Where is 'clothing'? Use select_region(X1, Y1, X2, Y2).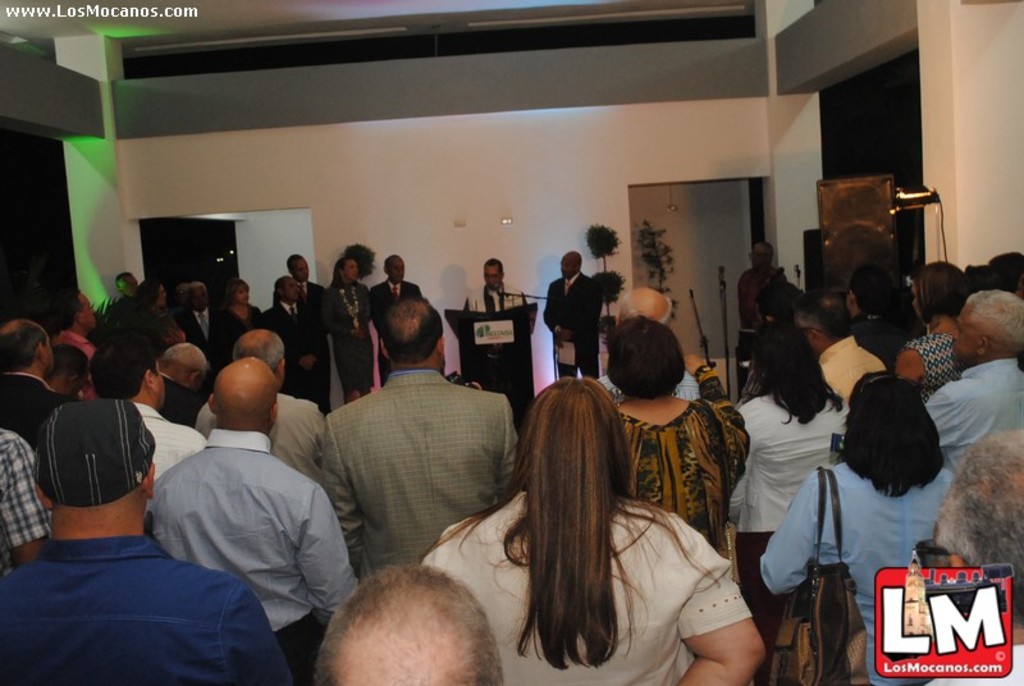
select_region(287, 284, 320, 328).
